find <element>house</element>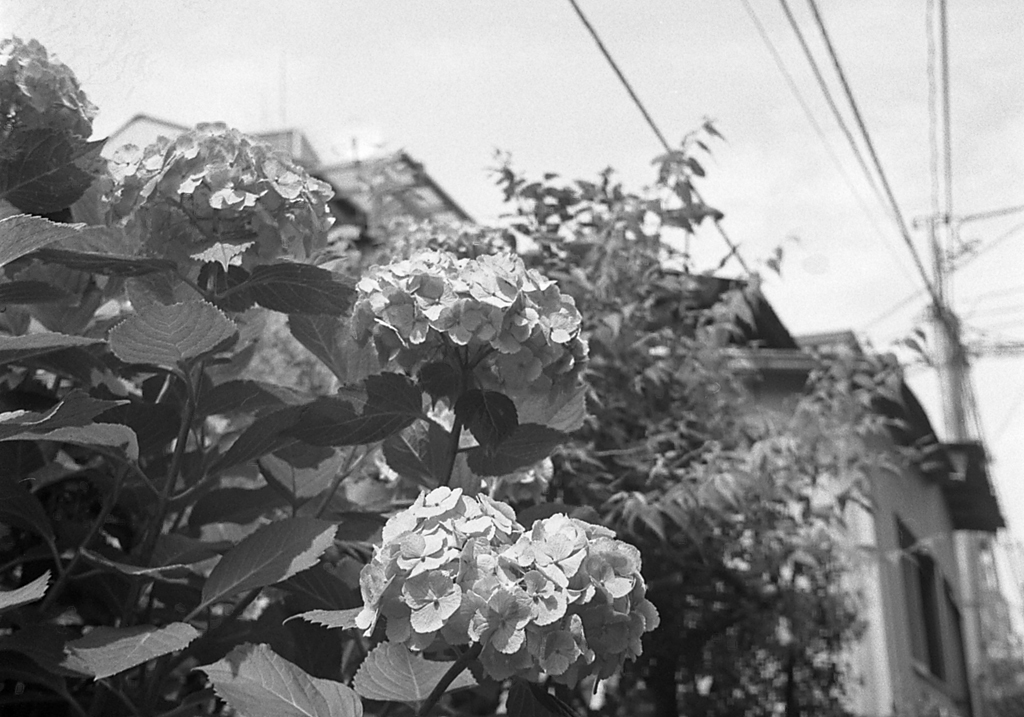
<bbox>789, 330, 1004, 716</bbox>
